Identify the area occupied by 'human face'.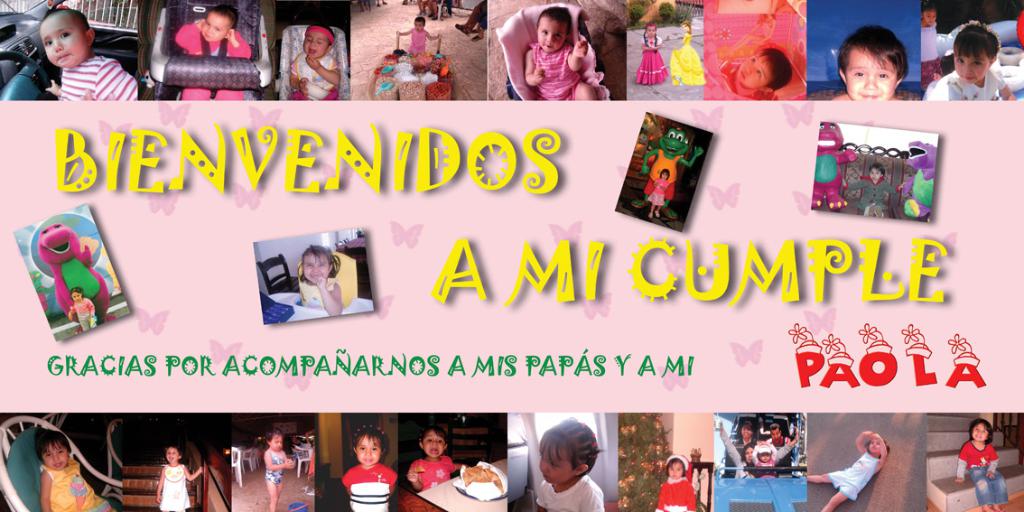
Area: (left=539, top=442, right=573, bottom=484).
